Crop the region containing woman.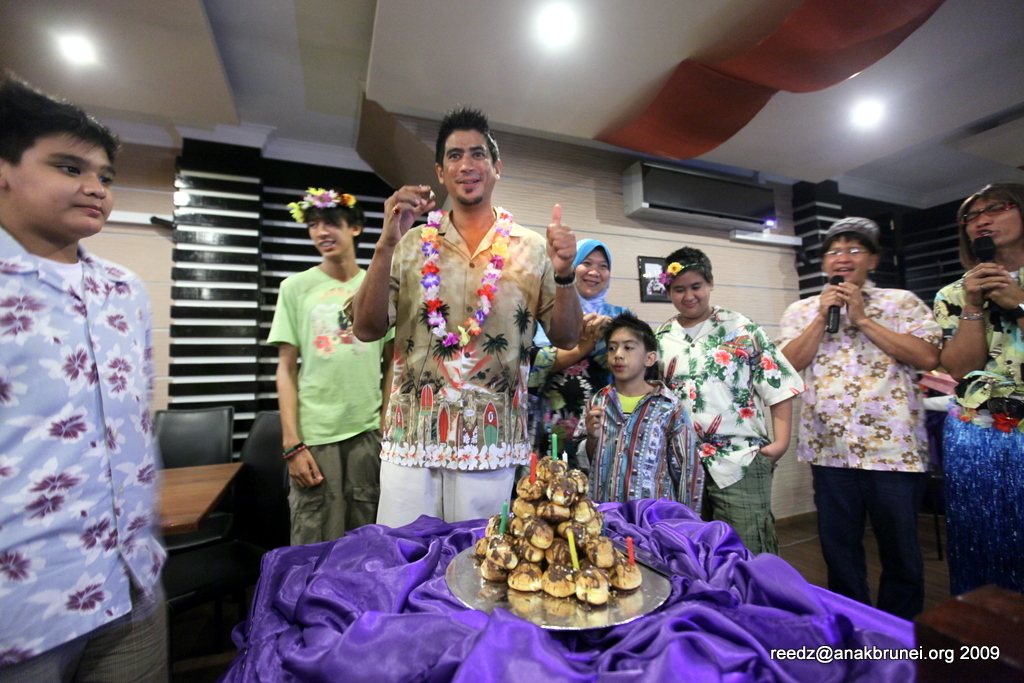
Crop region: crop(534, 236, 631, 400).
